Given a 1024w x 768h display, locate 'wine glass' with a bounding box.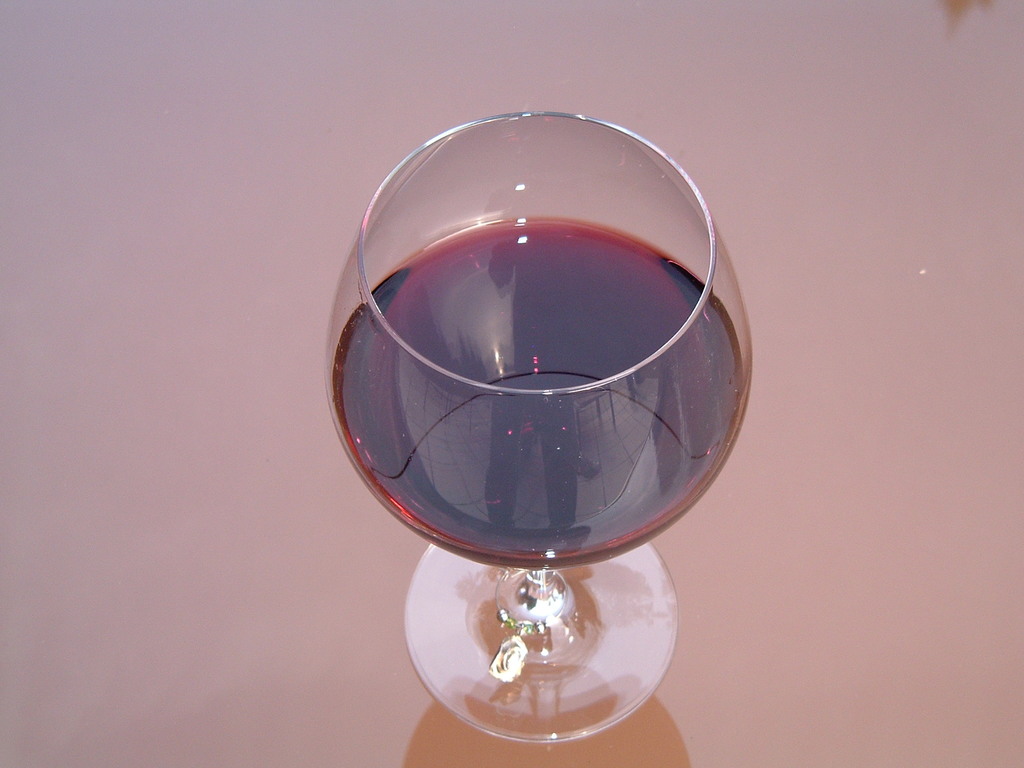
Located: crop(322, 115, 751, 745).
